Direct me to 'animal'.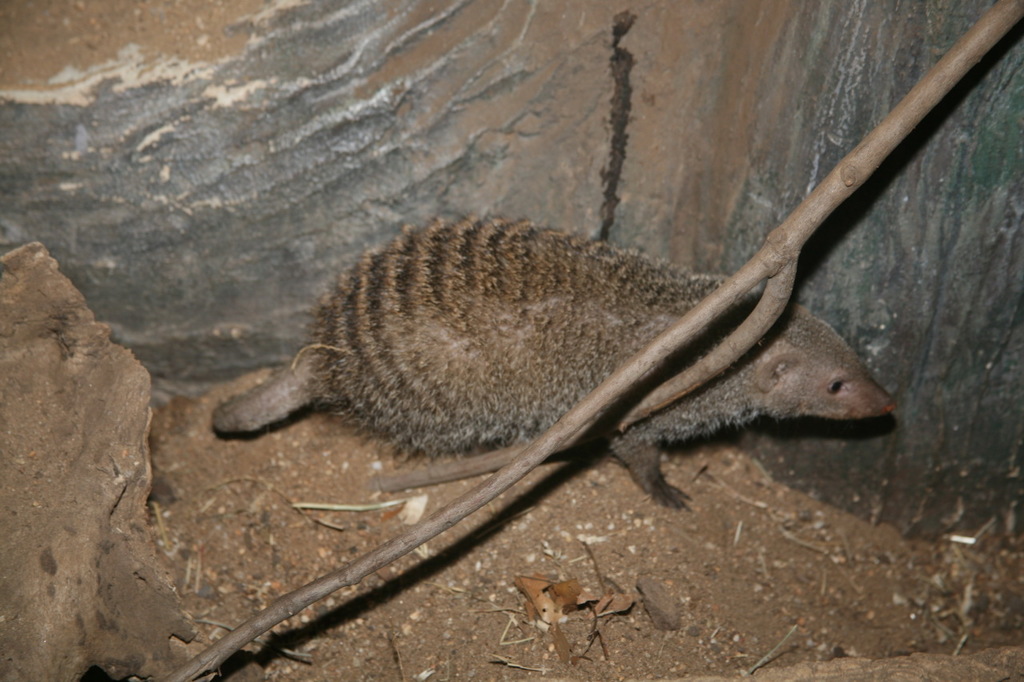
Direction: pyautogui.locateOnScreen(205, 218, 896, 509).
